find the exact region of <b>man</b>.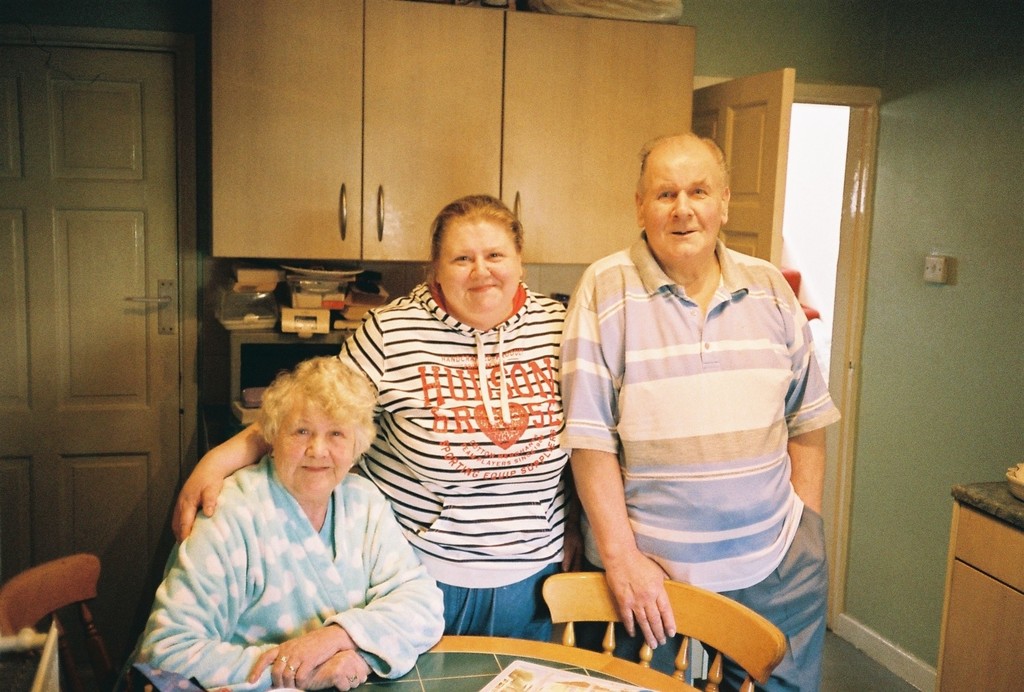
Exact region: [left=548, top=135, right=844, bottom=643].
